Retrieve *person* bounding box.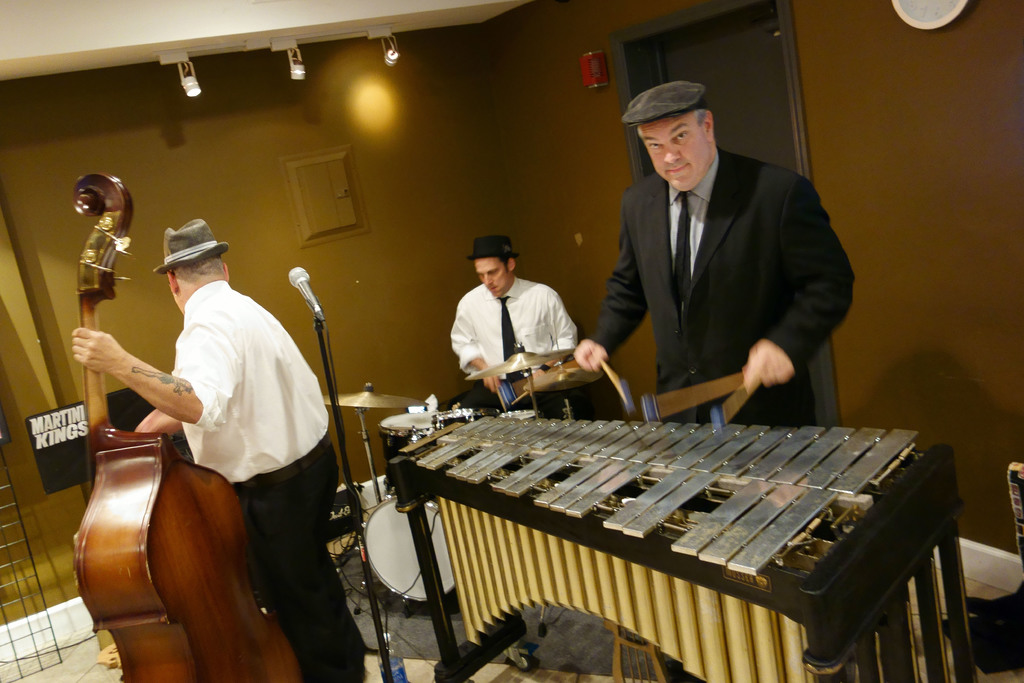
Bounding box: bbox=(582, 68, 842, 452).
